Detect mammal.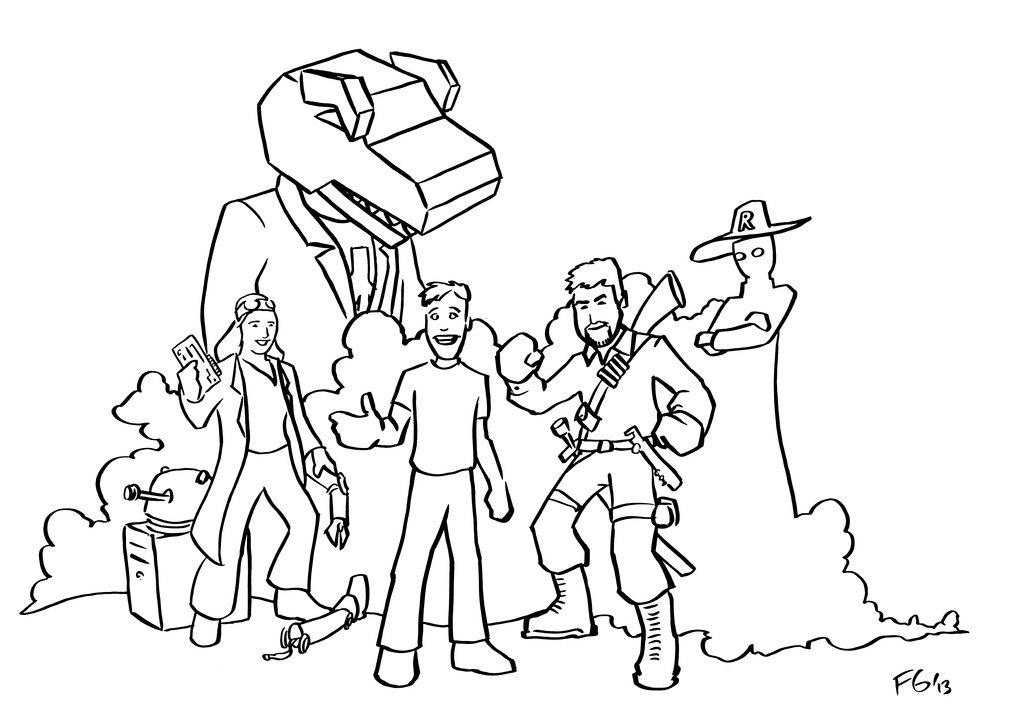
Detected at crop(700, 191, 799, 516).
